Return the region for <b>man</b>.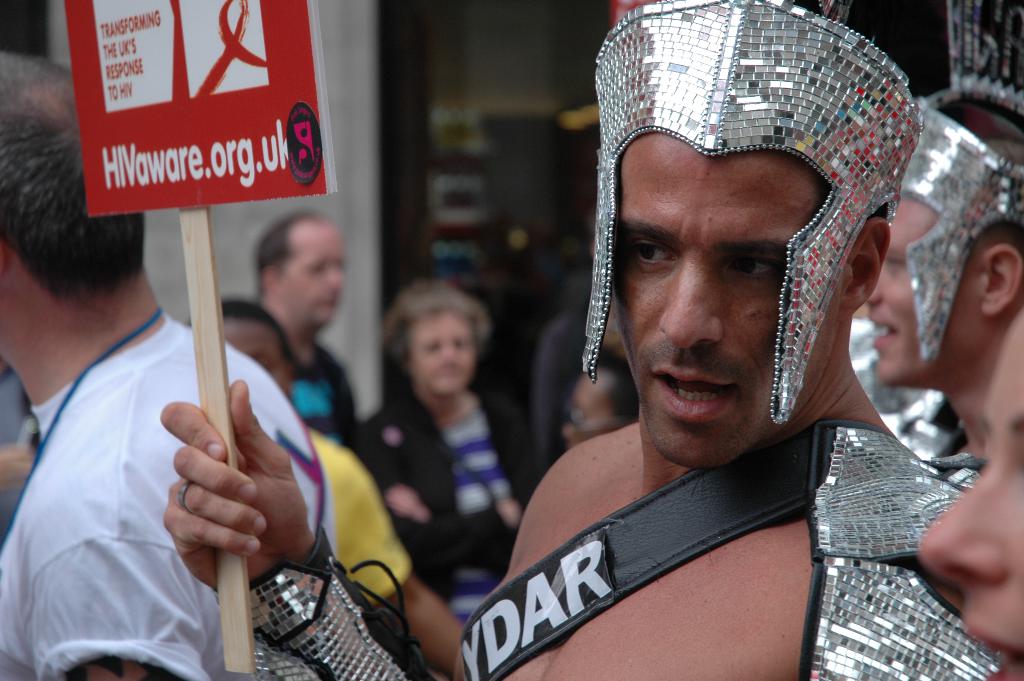
Rect(844, 83, 1023, 463).
